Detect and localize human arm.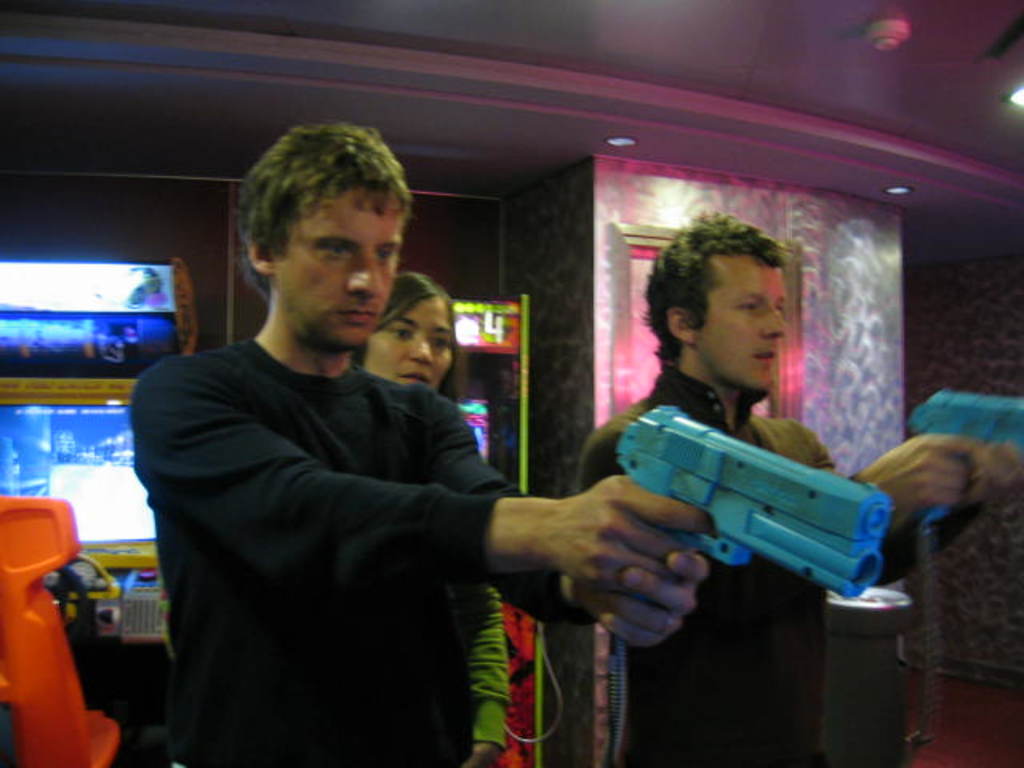
Localized at detection(835, 429, 974, 526).
